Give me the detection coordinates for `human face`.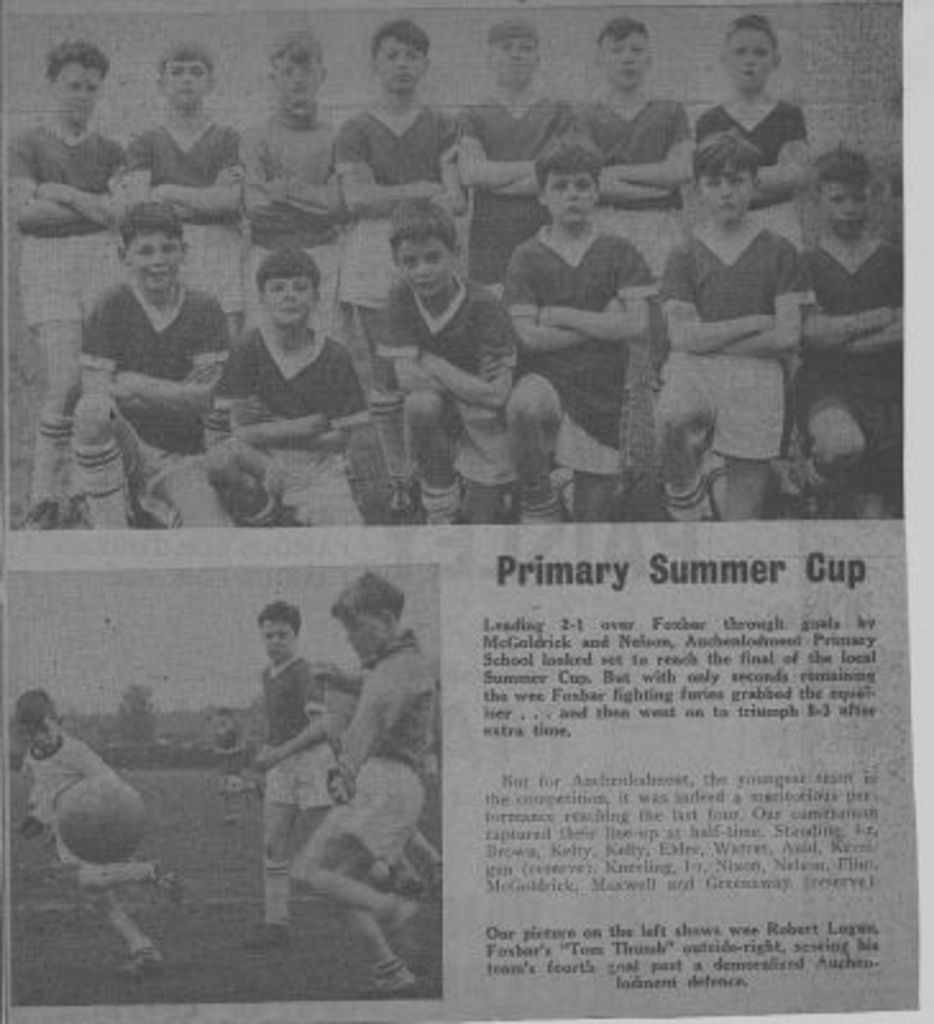
{"x1": 343, "y1": 614, "x2": 384, "y2": 653}.
